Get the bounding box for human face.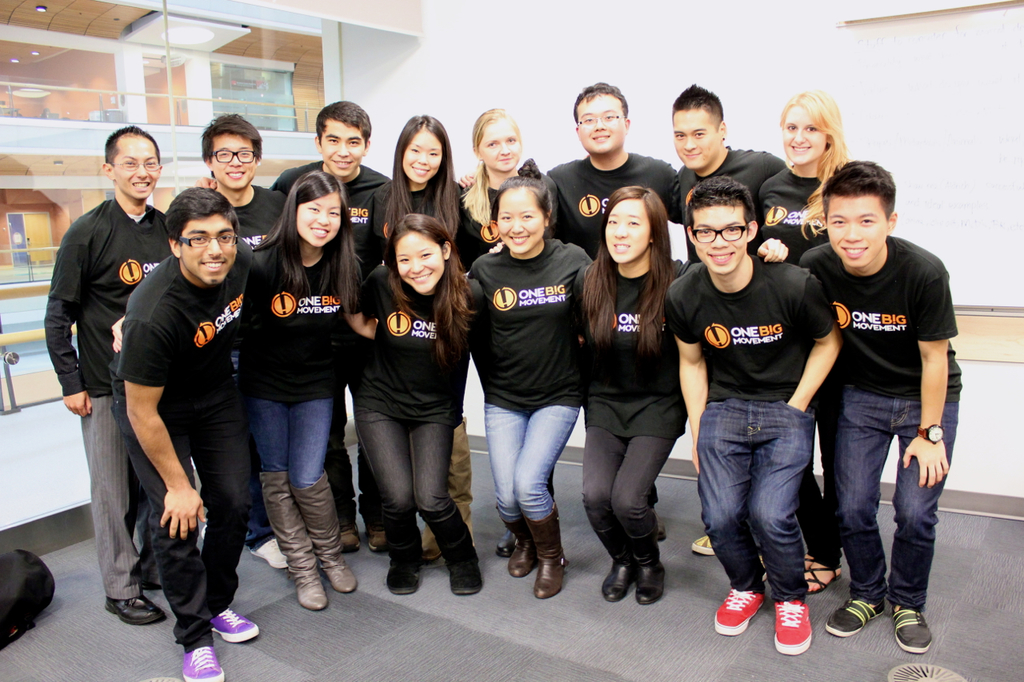
(391, 229, 446, 295).
